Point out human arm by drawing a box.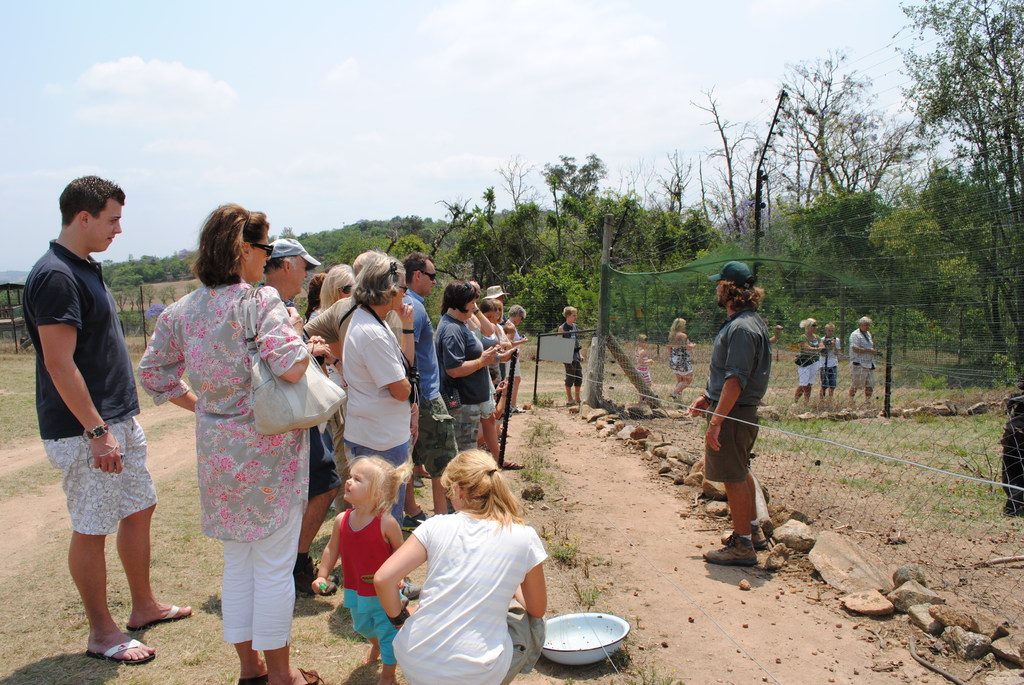
x1=297 y1=297 x2=343 y2=379.
